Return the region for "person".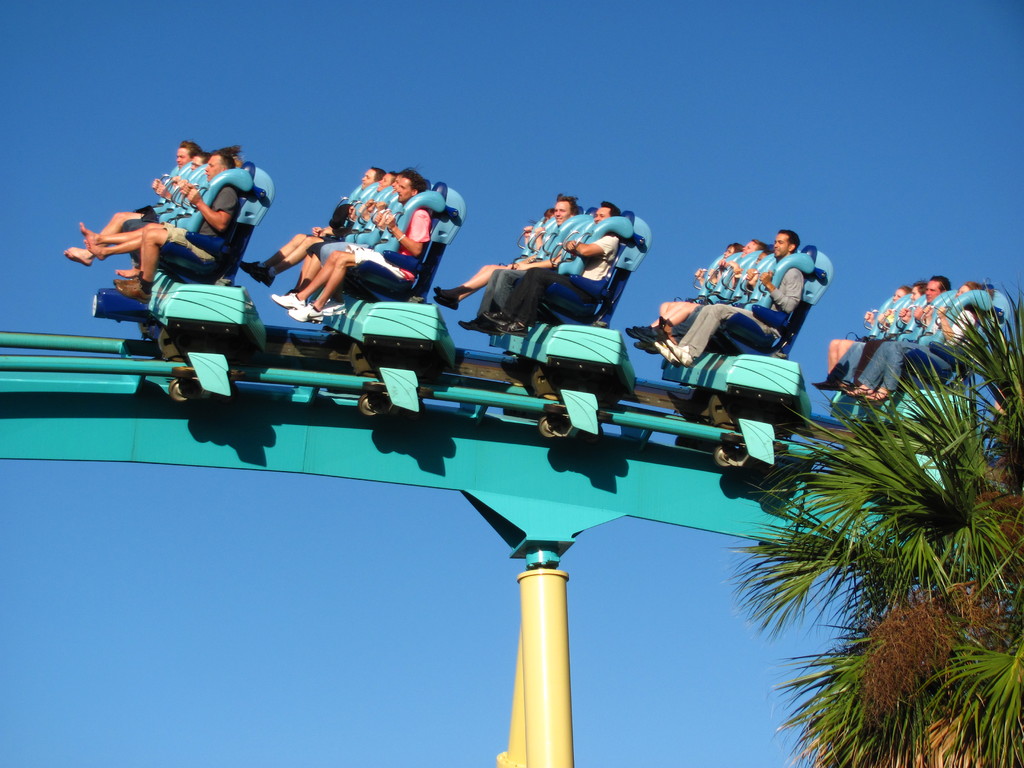
[824,284,913,373].
